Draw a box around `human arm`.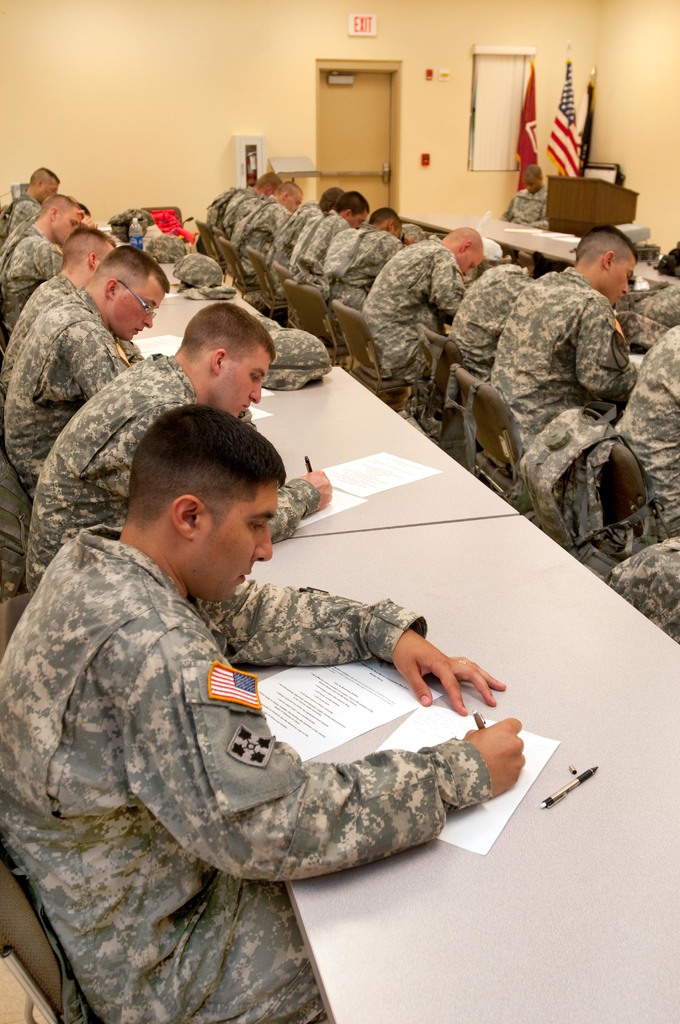
x1=116, y1=333, x2=144, y2=361.
